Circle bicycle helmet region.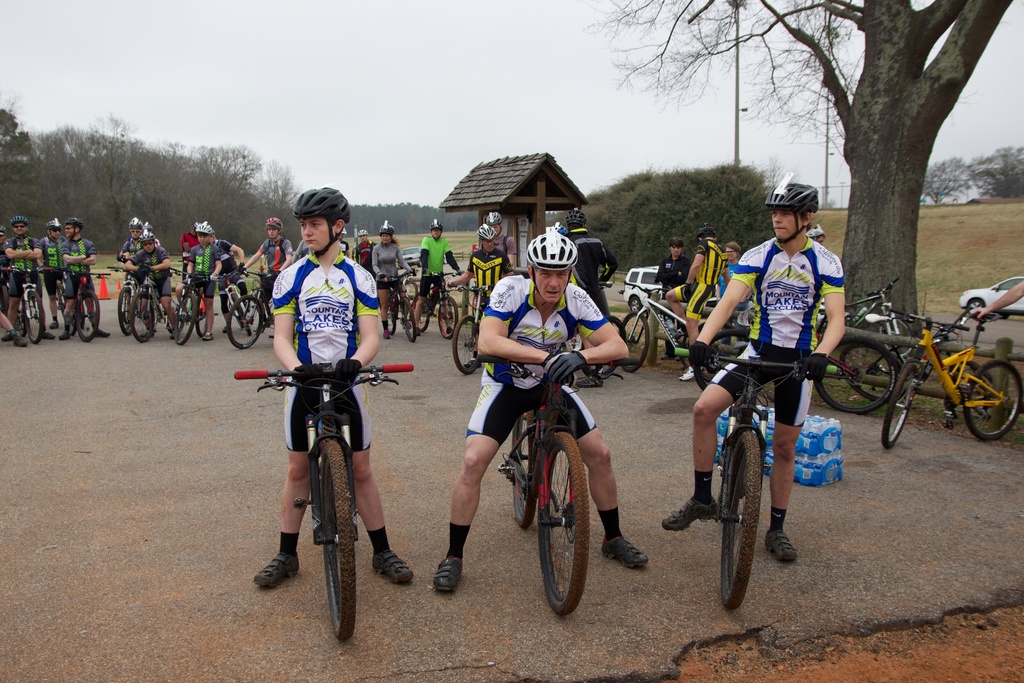
Region: 44,220,58,228.
